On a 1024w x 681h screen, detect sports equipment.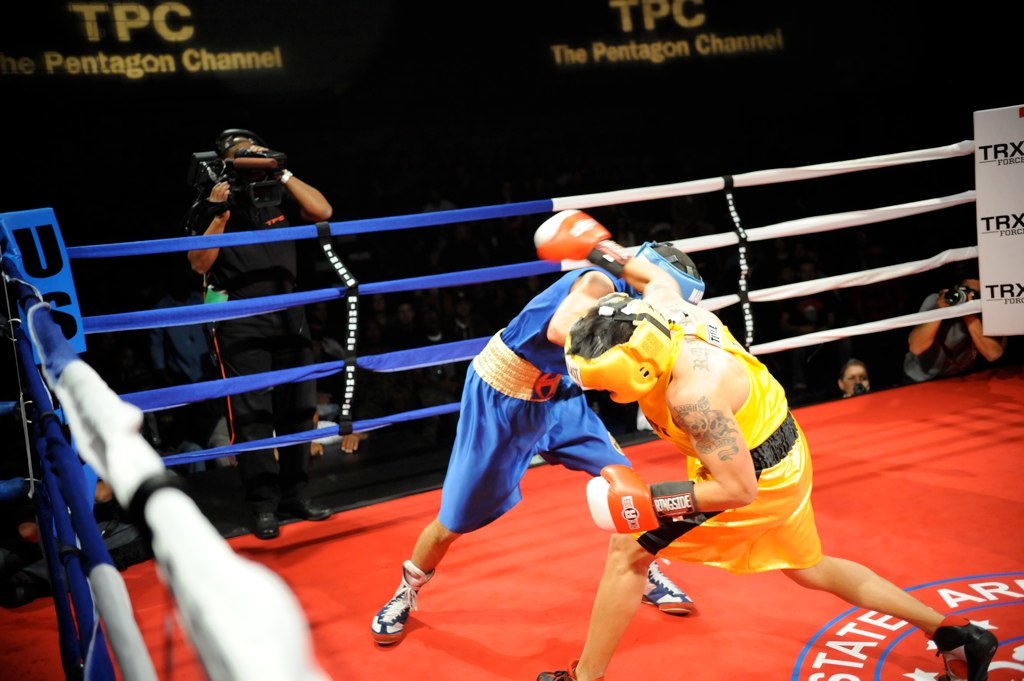
Rect(636, 242, 706, 299).
